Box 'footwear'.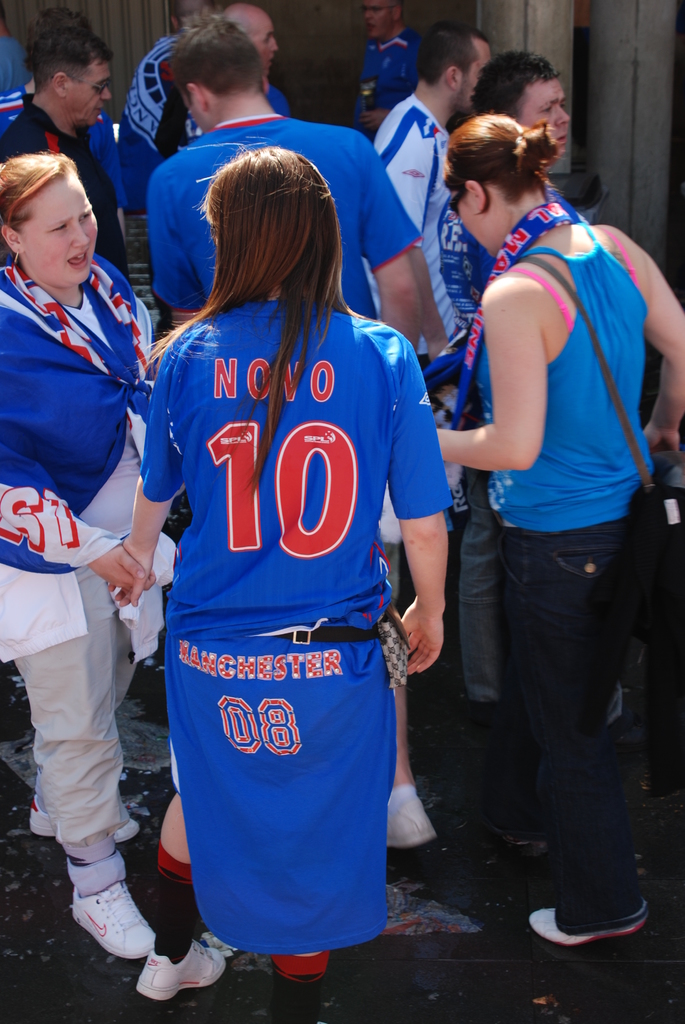
[x1=385, y1=783, x2=437, y2=848].
